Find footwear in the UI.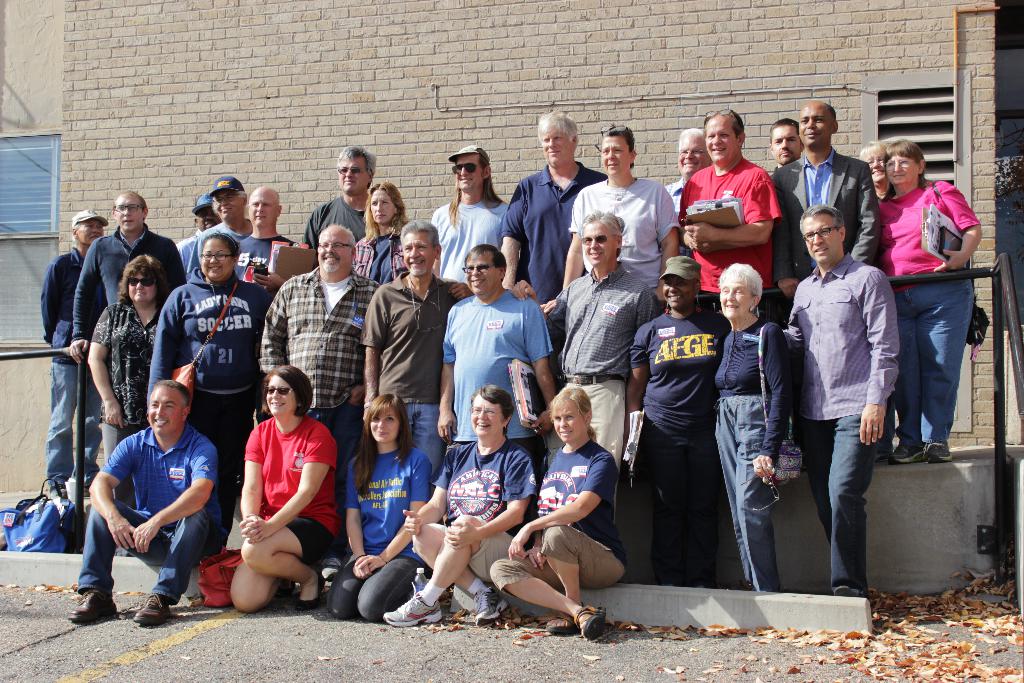
UI element at <box>67,588,112,620</box>.
